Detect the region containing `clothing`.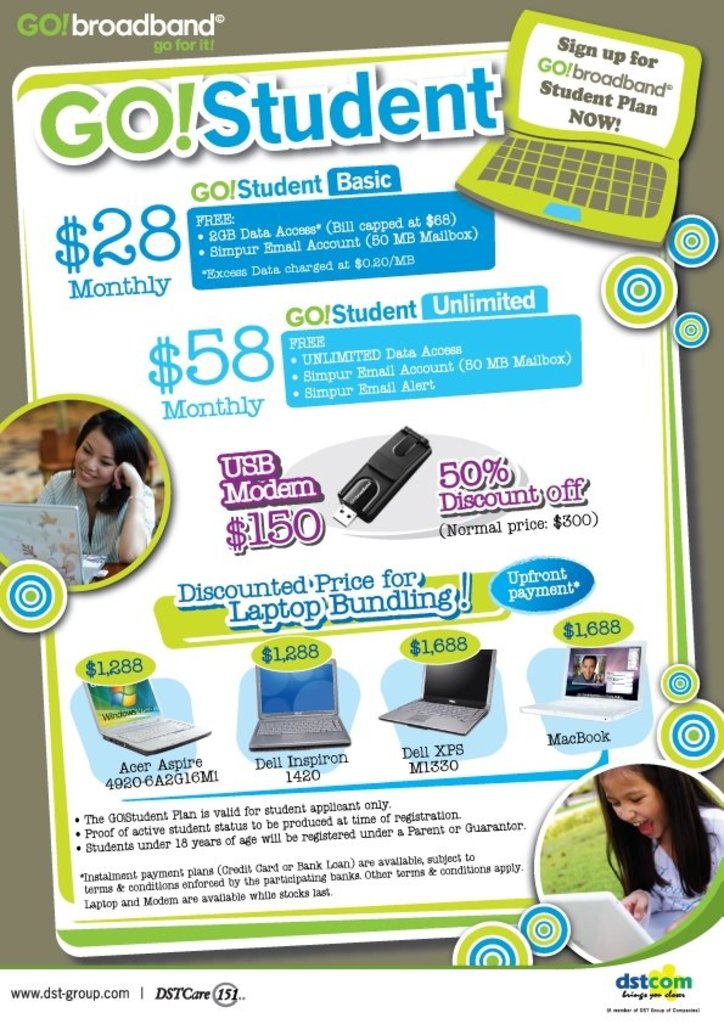
(left=646, top=803, right=723, bottom=919).
